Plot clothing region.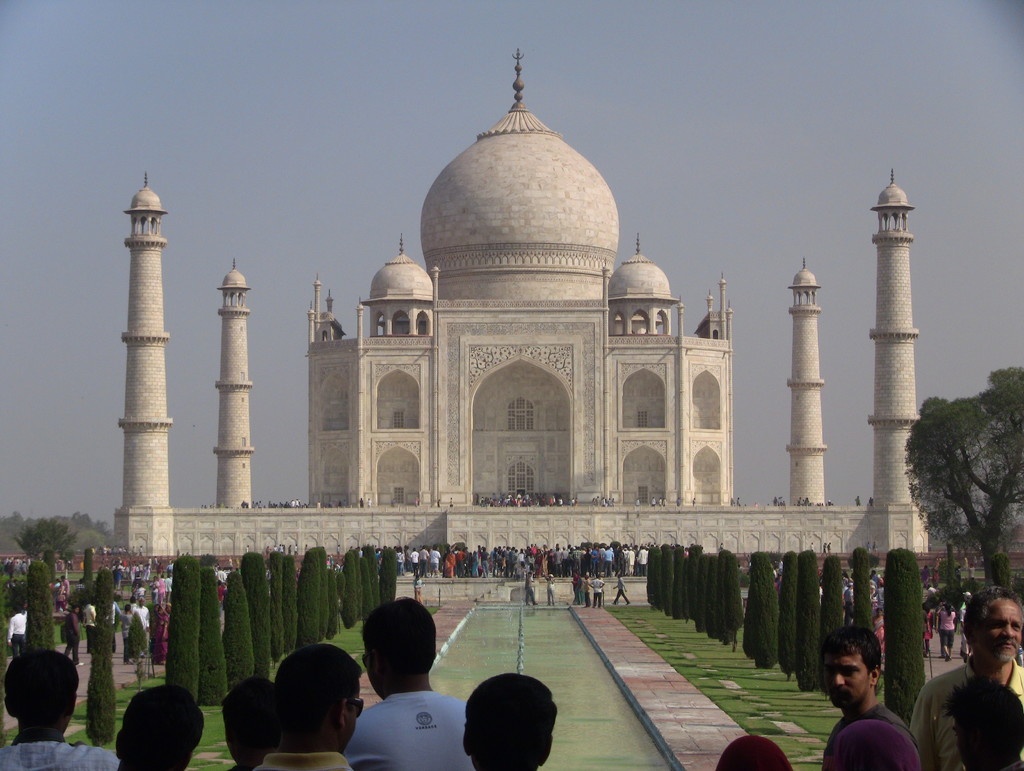
Plotted at l=662, t=499, r=668, b=508.
